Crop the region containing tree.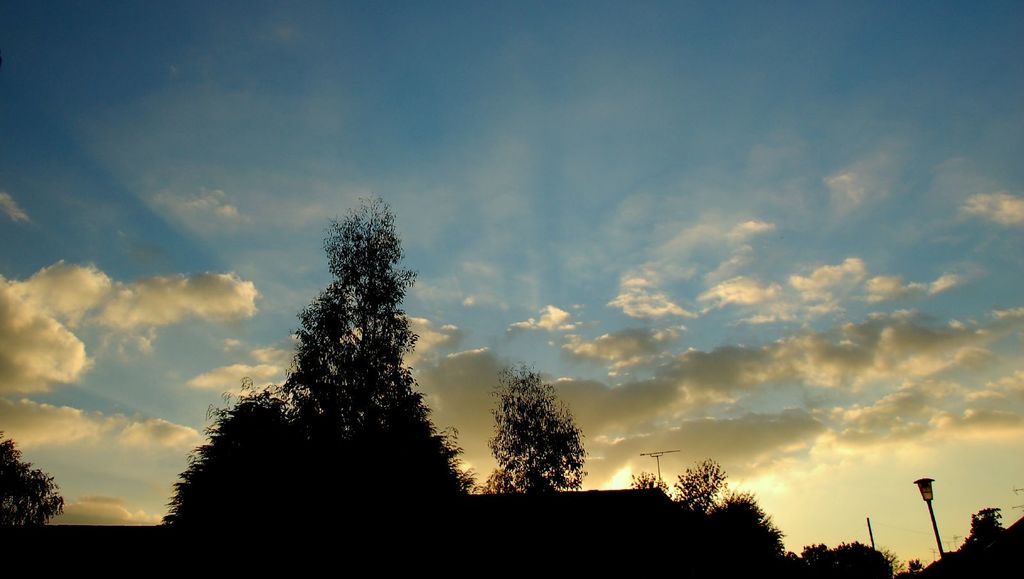
Crop region: x1=0 y1=432 x2=64 y2=557.
